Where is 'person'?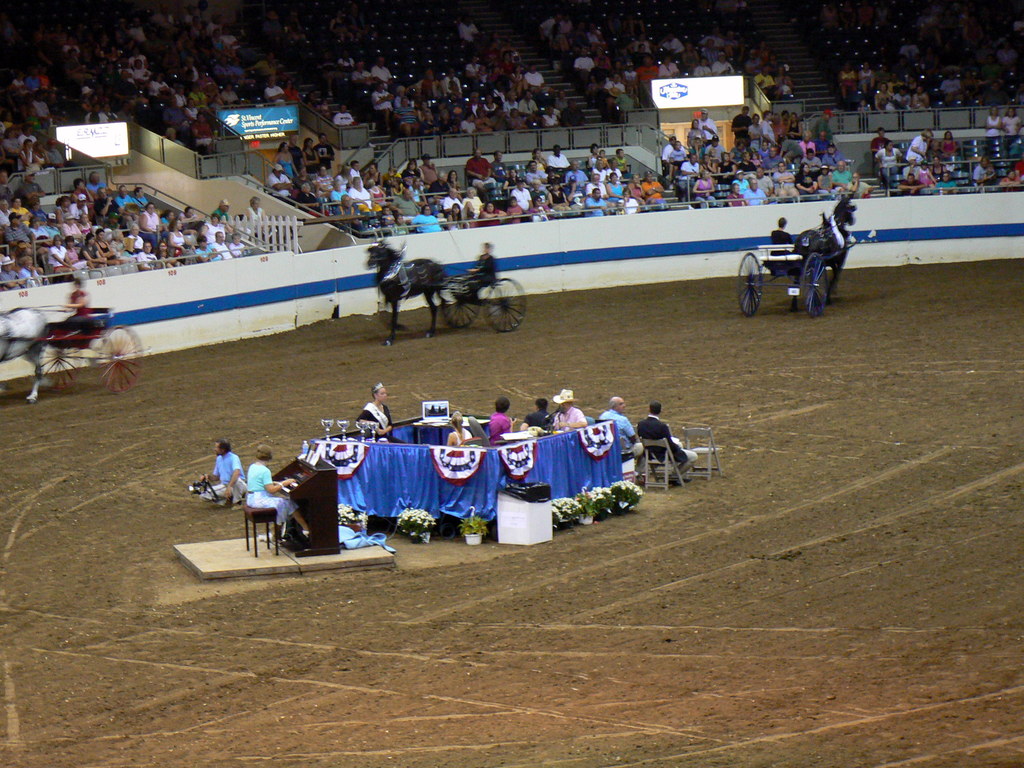
<box>491,399,516,444</box>.
